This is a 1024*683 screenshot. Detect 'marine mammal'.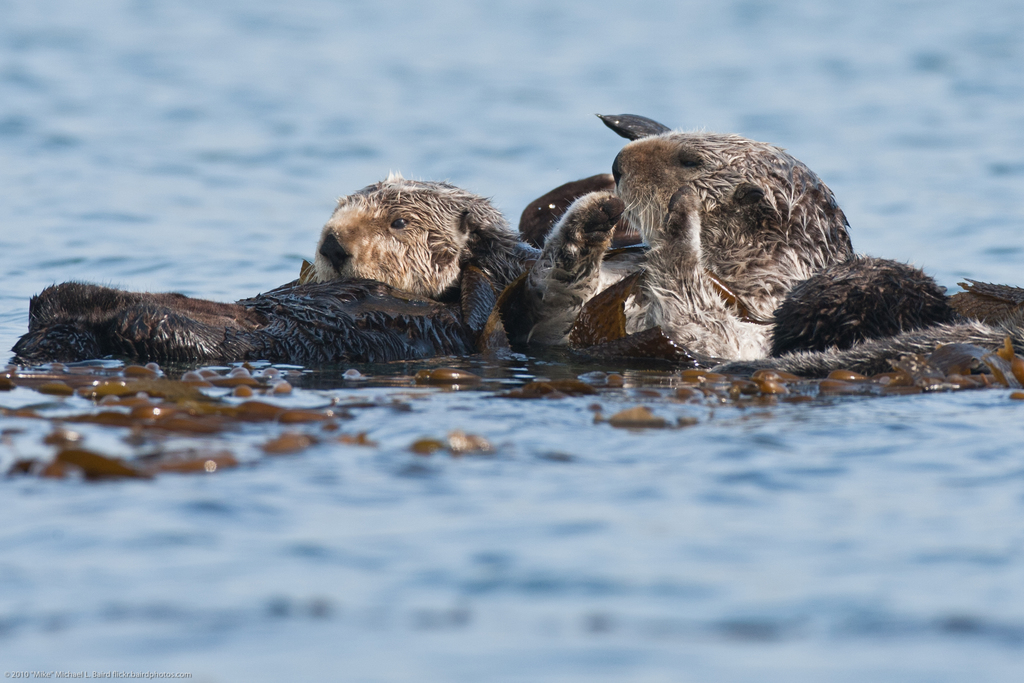
481 126 855 363.
